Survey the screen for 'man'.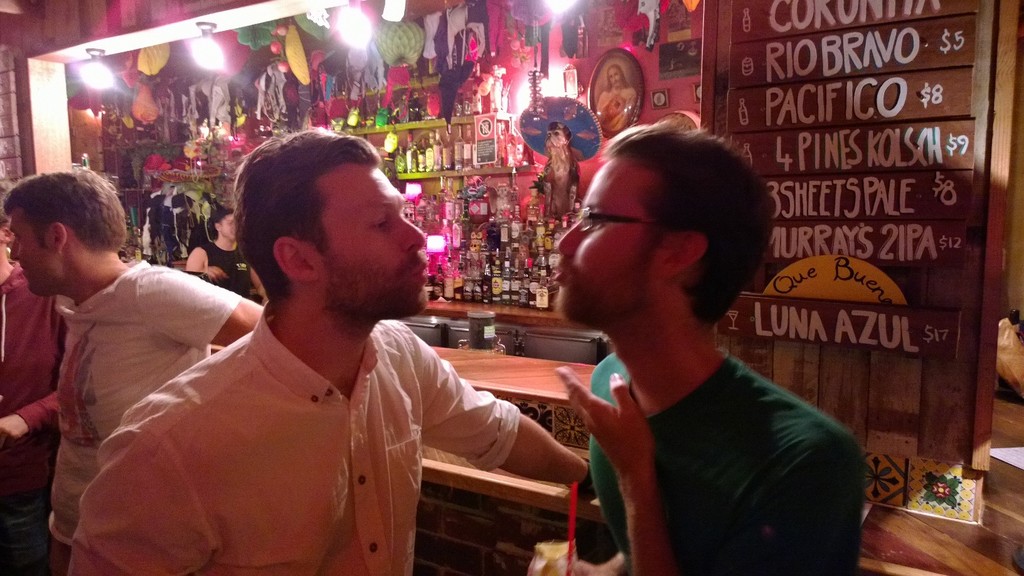
Survey found: pyautogui.locateOnScreen(556, 117, 863, 572).
